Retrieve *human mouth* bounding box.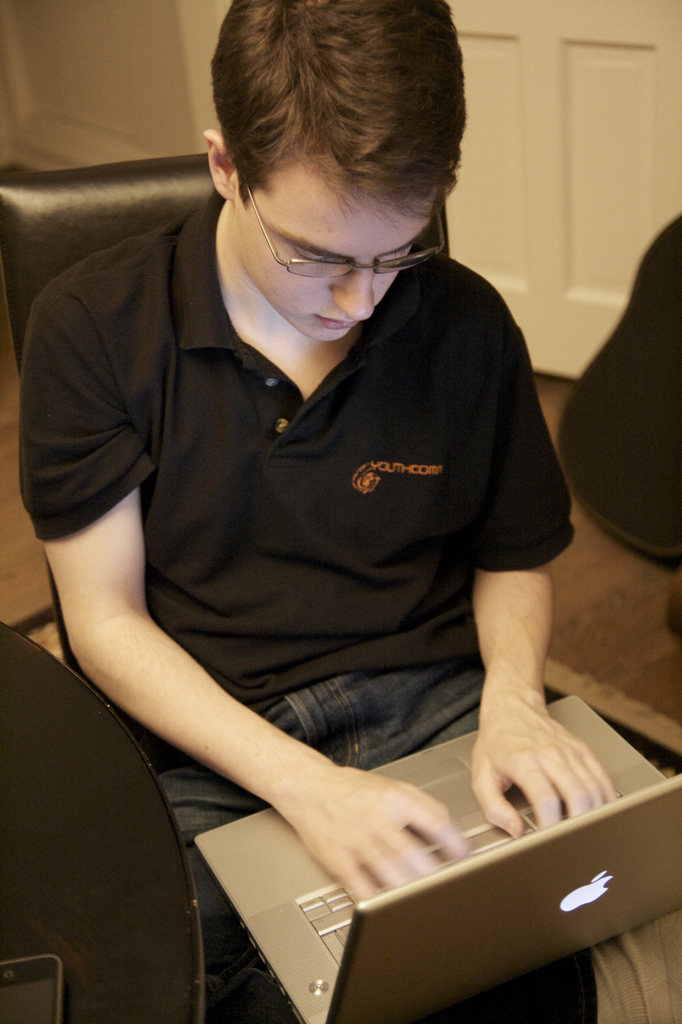
Bounding box: rect(318, 312, 353, 328).
